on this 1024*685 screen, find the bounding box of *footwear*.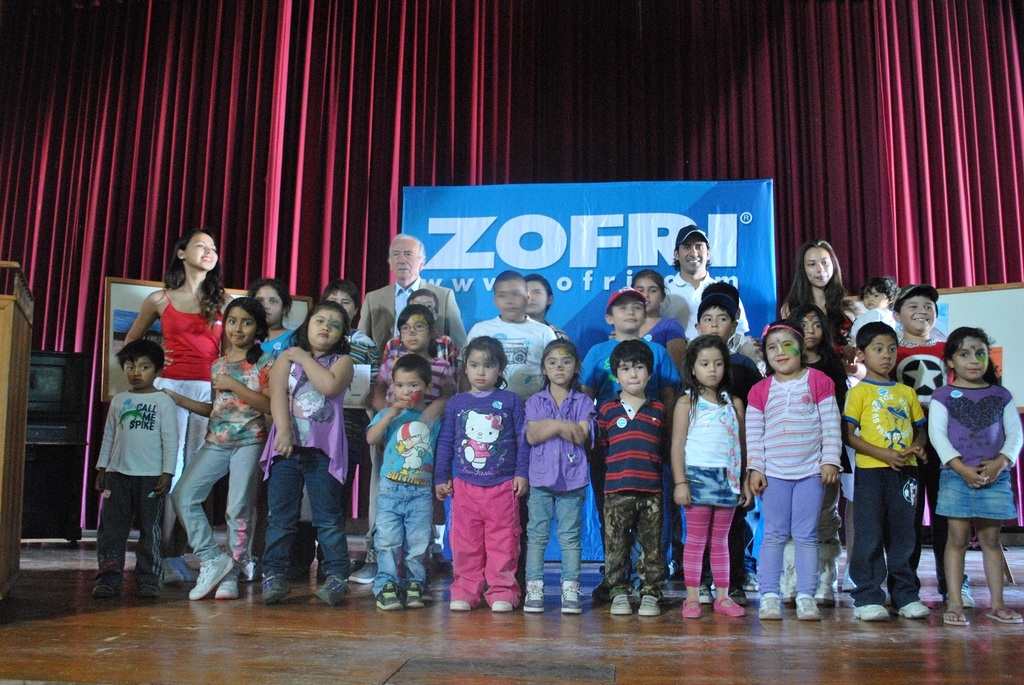
Bounding box: 683:598:706:617.
